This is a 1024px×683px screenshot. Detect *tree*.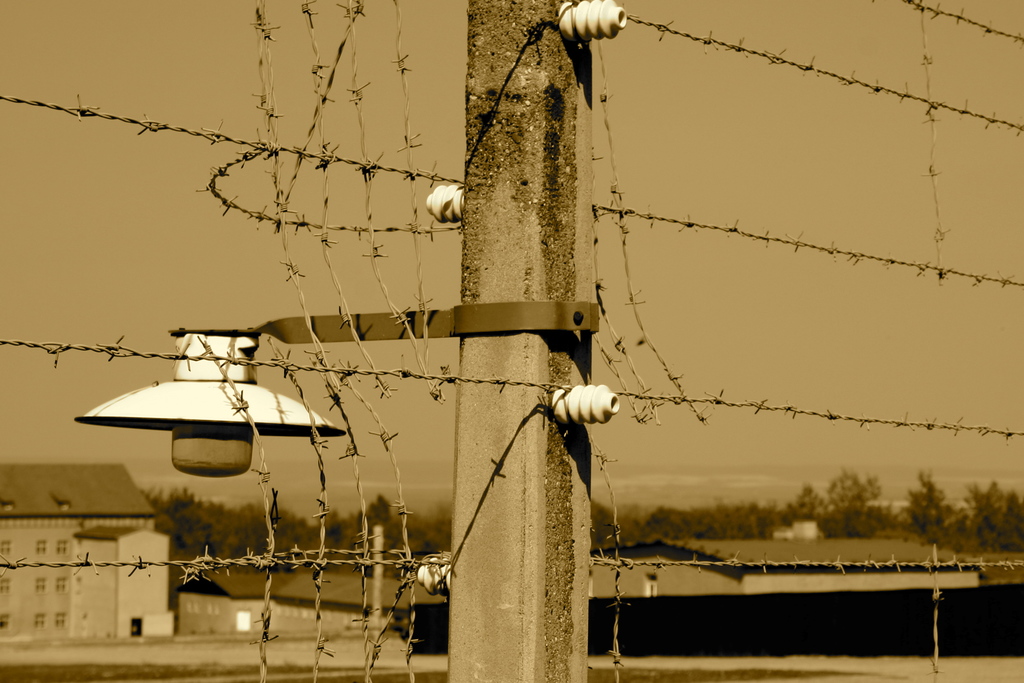
(left=905, top=471, right=988, bottom=572).
